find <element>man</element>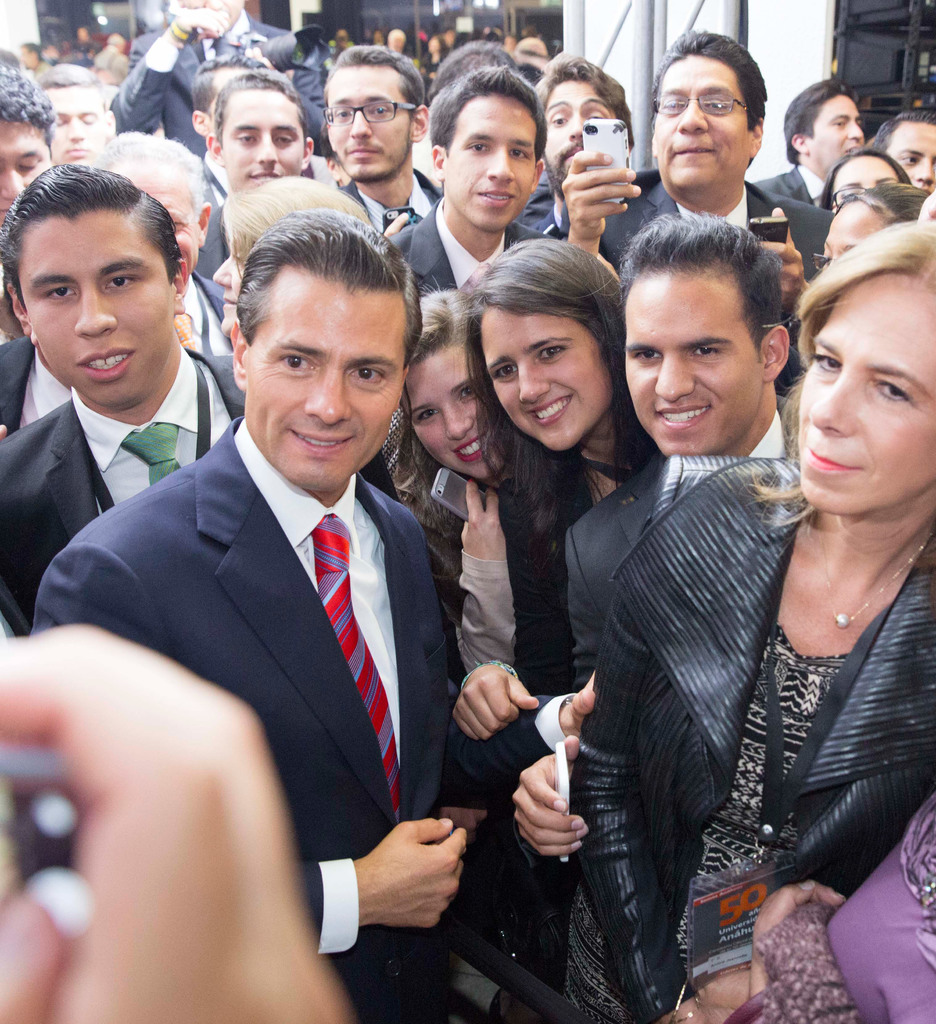
rect(0, 161, 276, 632)
